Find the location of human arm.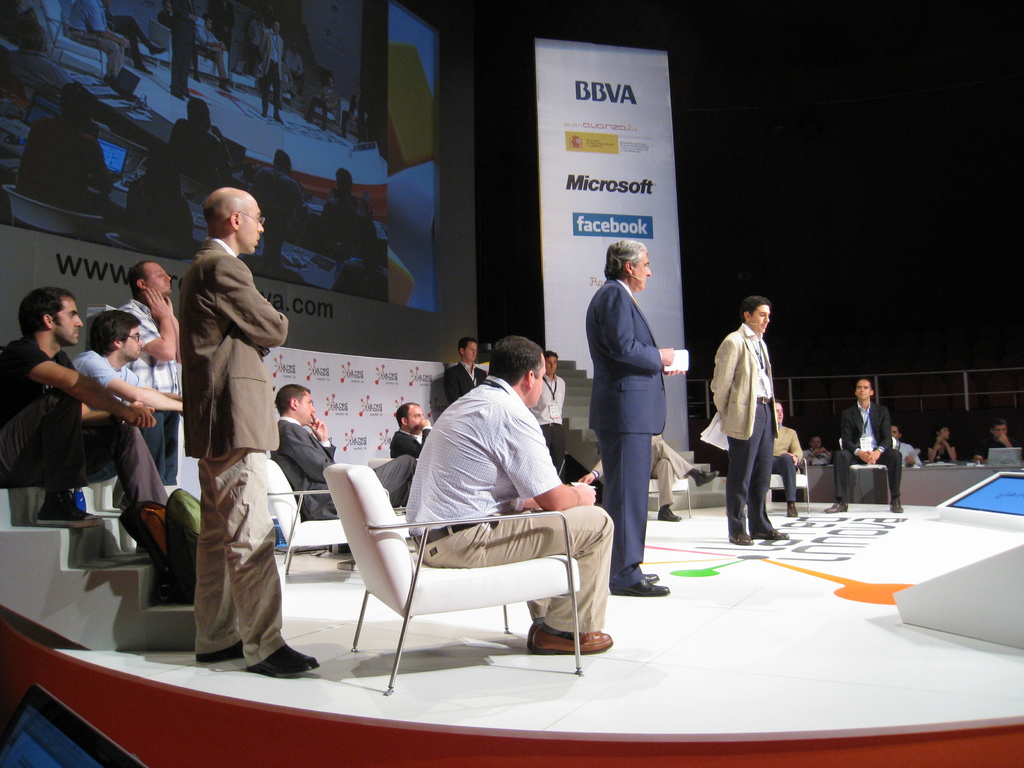
Location: BBox(843, 408, 877, 468).
